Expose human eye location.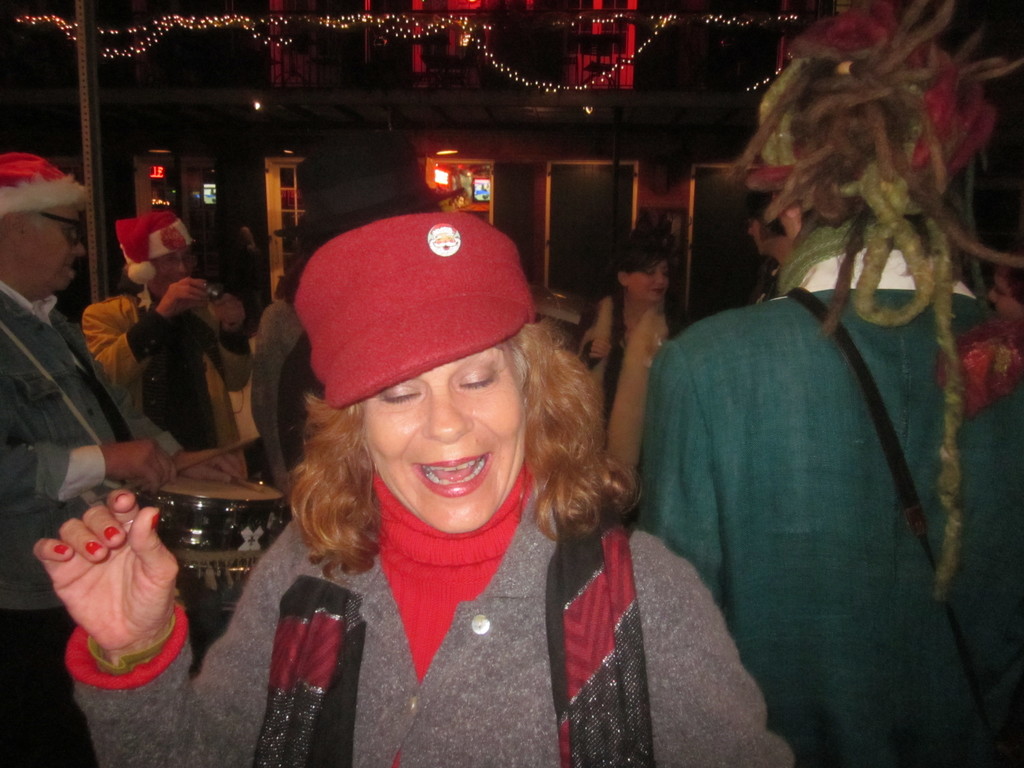
Exposed at (left=163, top=258, right=176, bottom=266).
